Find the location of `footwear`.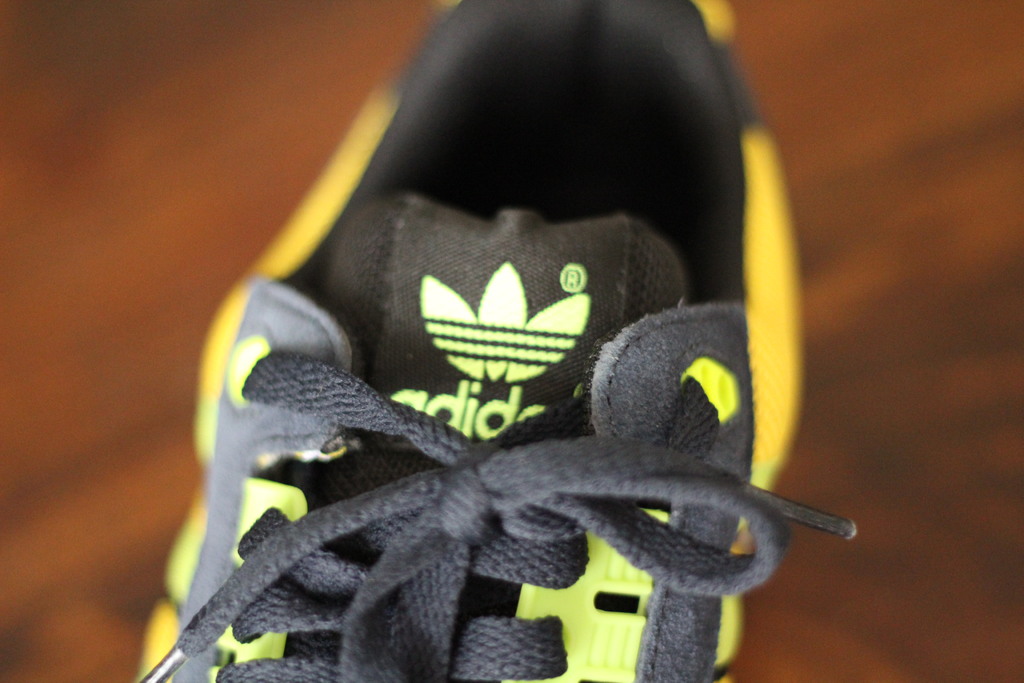
Location: detection(145, 63, 853, 682).
